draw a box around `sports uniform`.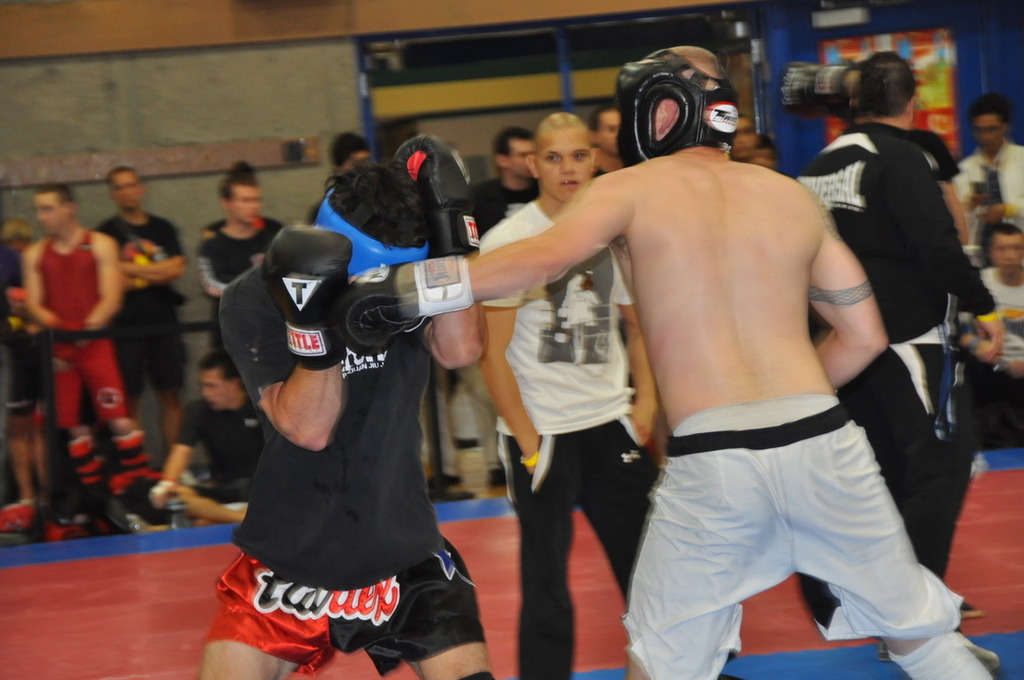
locate(154, 390, 271, 524).
